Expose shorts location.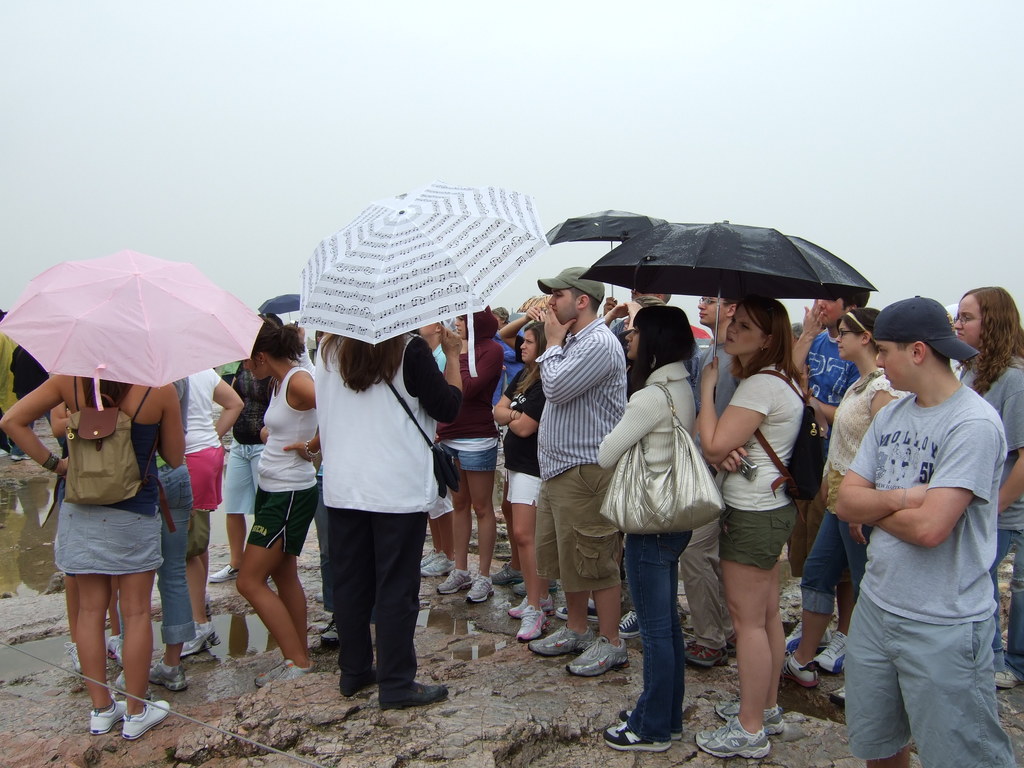
Exposed at bbox(52, 500, 158, 584).
